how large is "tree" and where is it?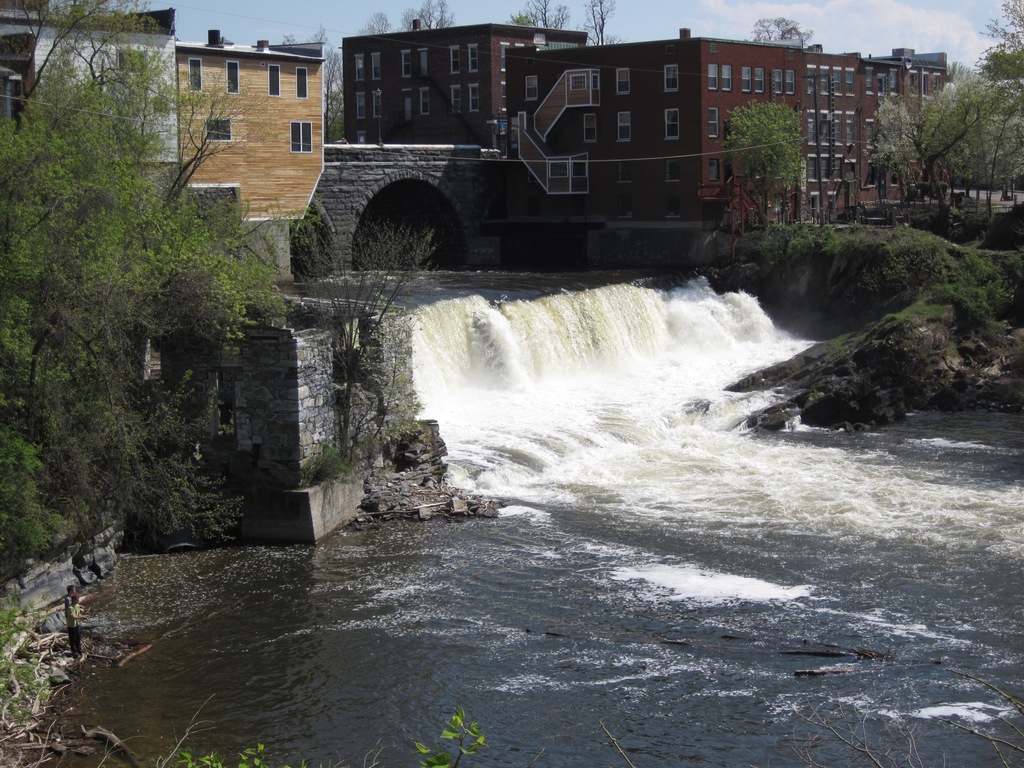
Bounding box: bbox=[837, 69, 1023, 227].
